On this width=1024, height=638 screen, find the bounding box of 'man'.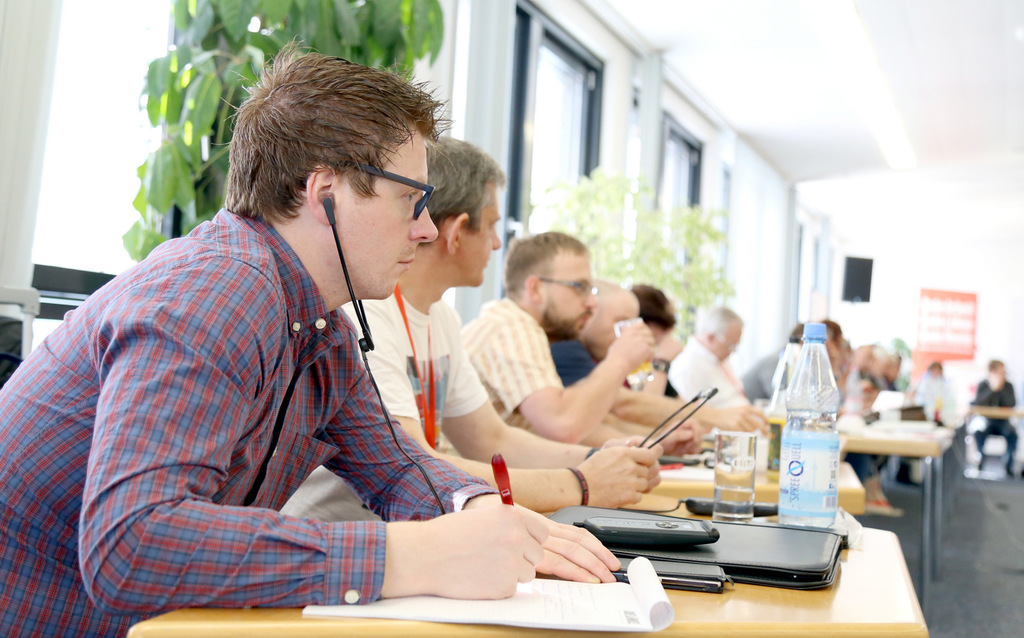
Bounding box: {"left": 0, "top": 33, "right": 618, "bottom": 637}.
